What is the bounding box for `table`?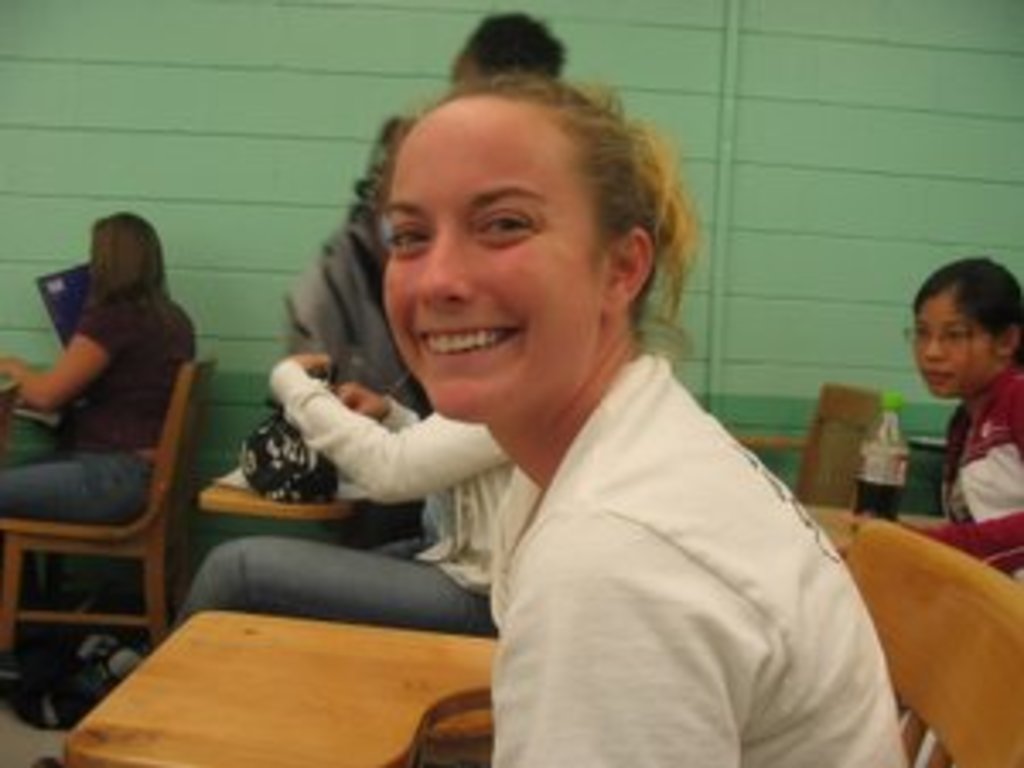
<region>55, 611, 498, 765</region>.
